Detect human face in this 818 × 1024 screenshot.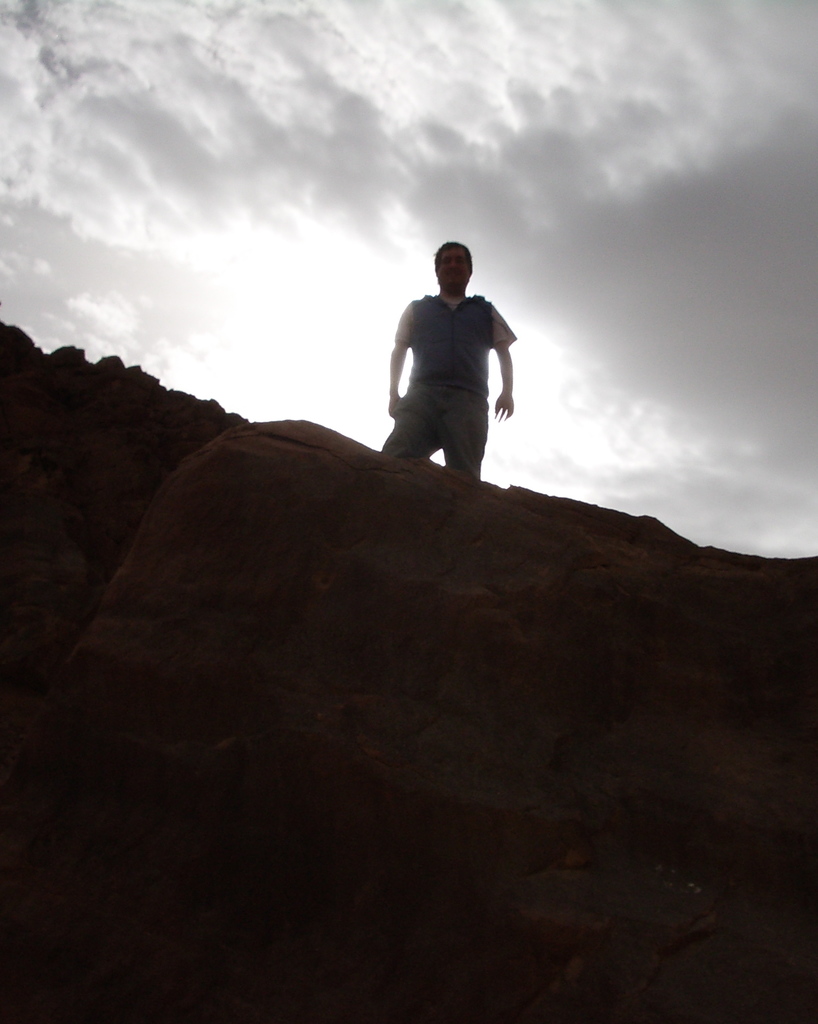
Detection: bbox=[437, 245, 472, 294].
